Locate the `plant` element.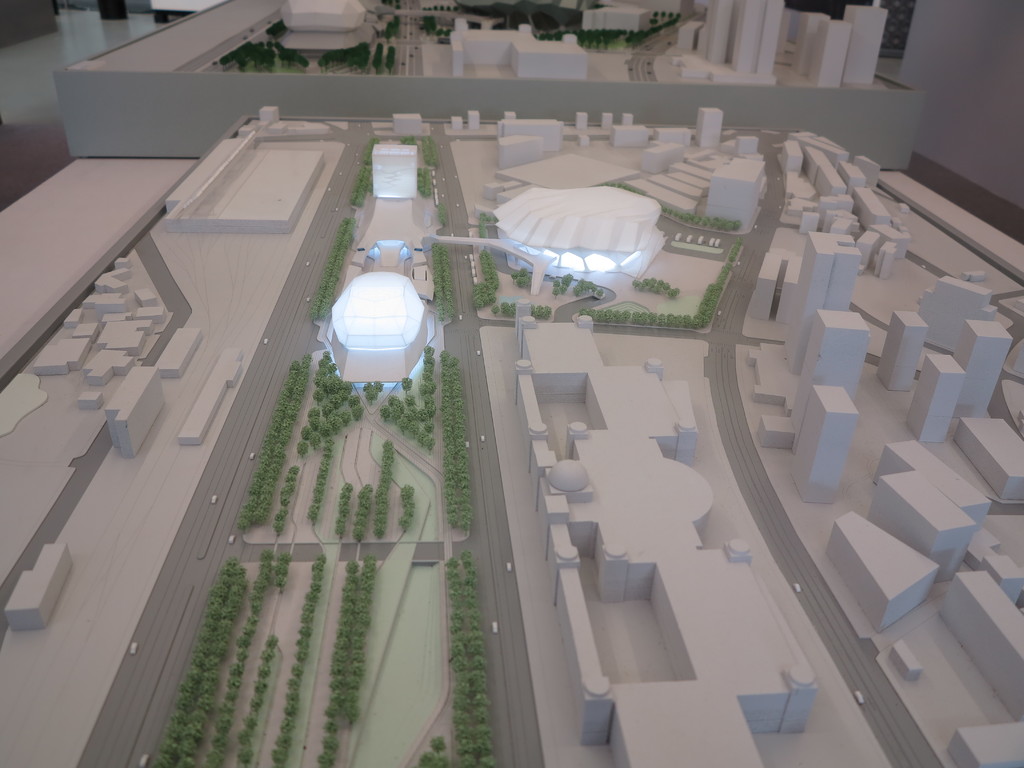
Element bbox: x1=371, y1=507, x2=388, y2=525.
